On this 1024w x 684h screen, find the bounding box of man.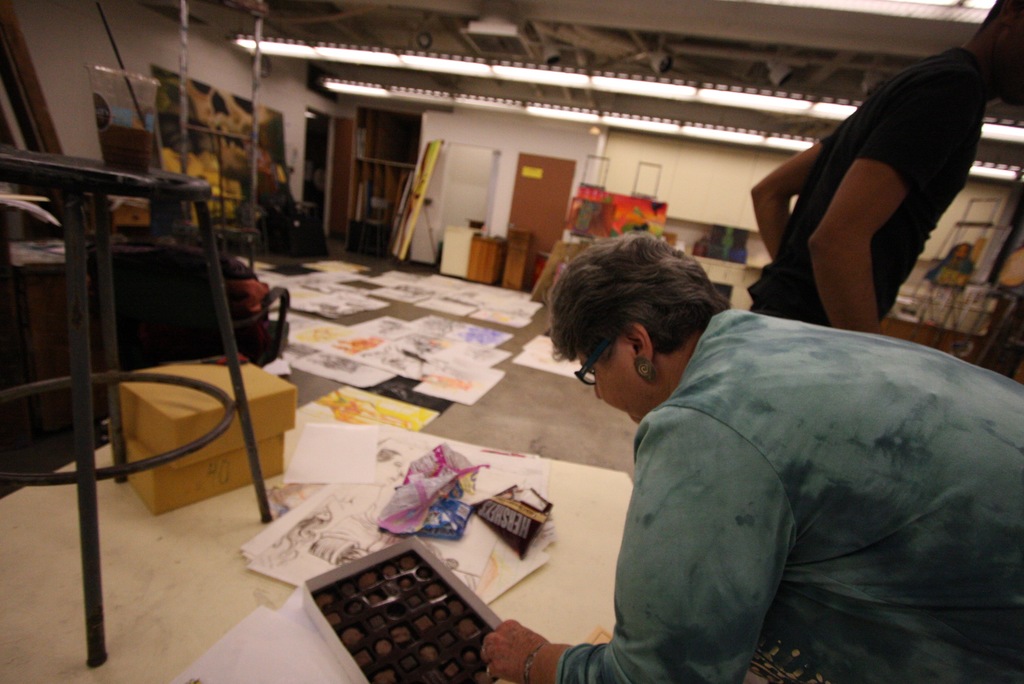
Bounding box: <bbox>716, 22, 1002, 357</bbox>.
